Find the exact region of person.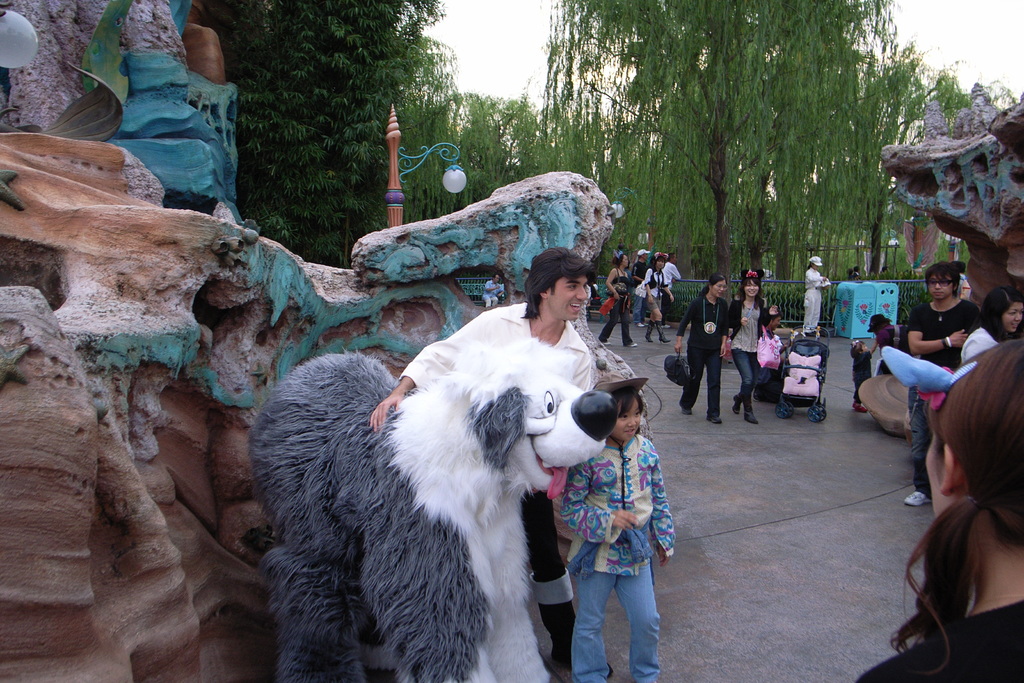
Exact region: select_region(657, 247, 683, 327).
